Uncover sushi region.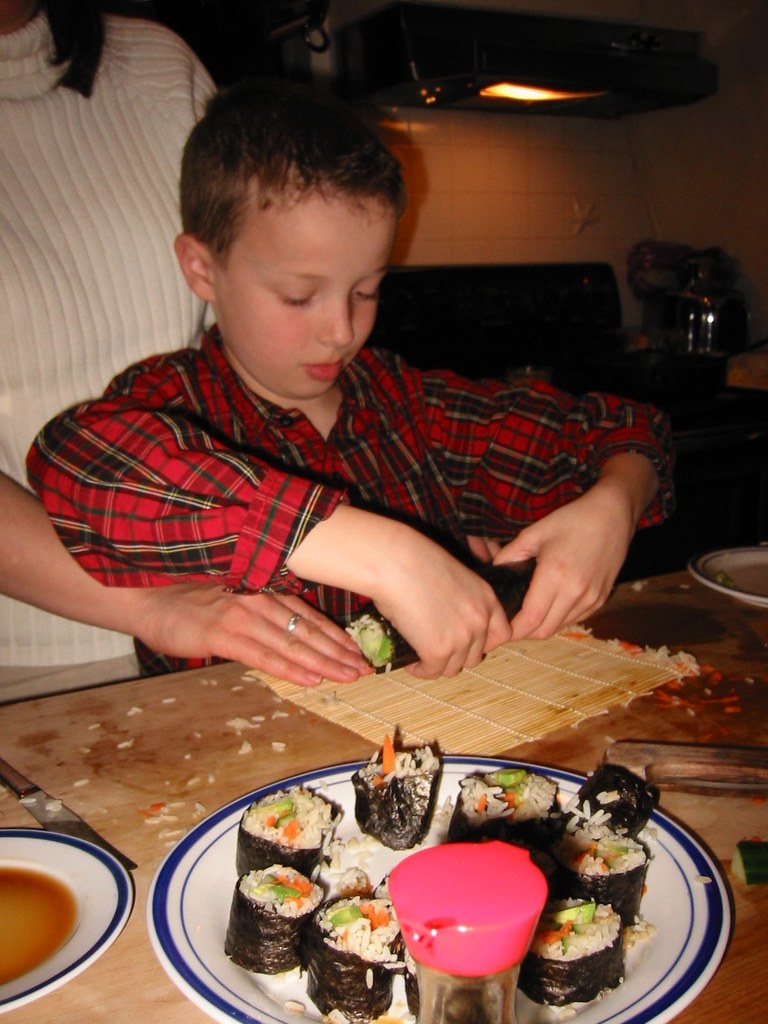
Uncovered: BBox(443, 774, 565, 843).
